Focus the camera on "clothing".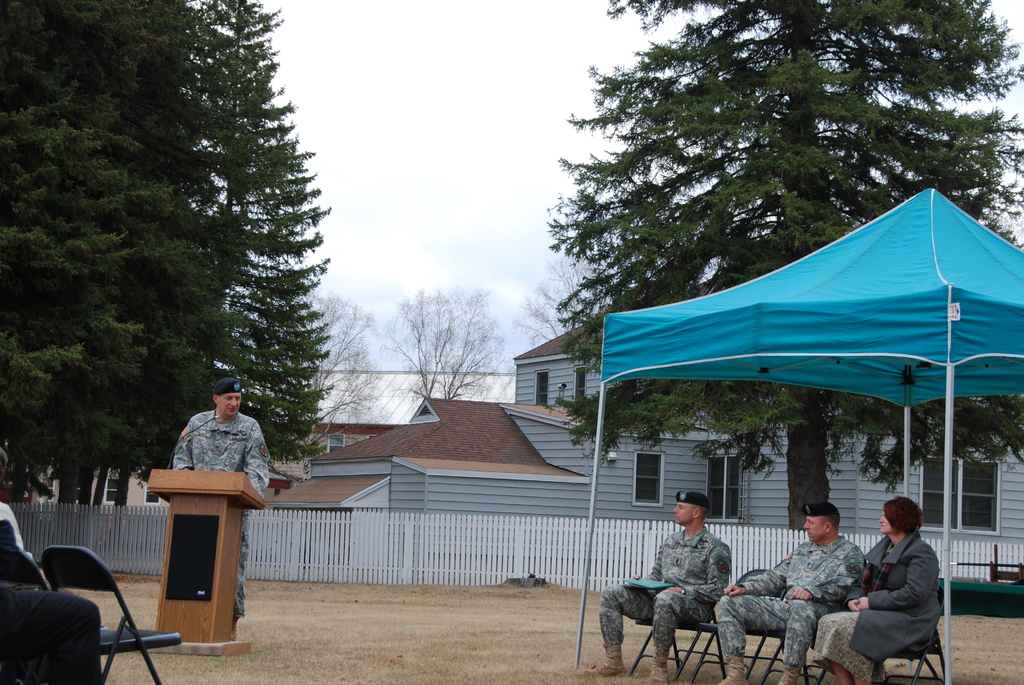
Focus region: [x1=172, y1=411, x2=269, y2=618].
